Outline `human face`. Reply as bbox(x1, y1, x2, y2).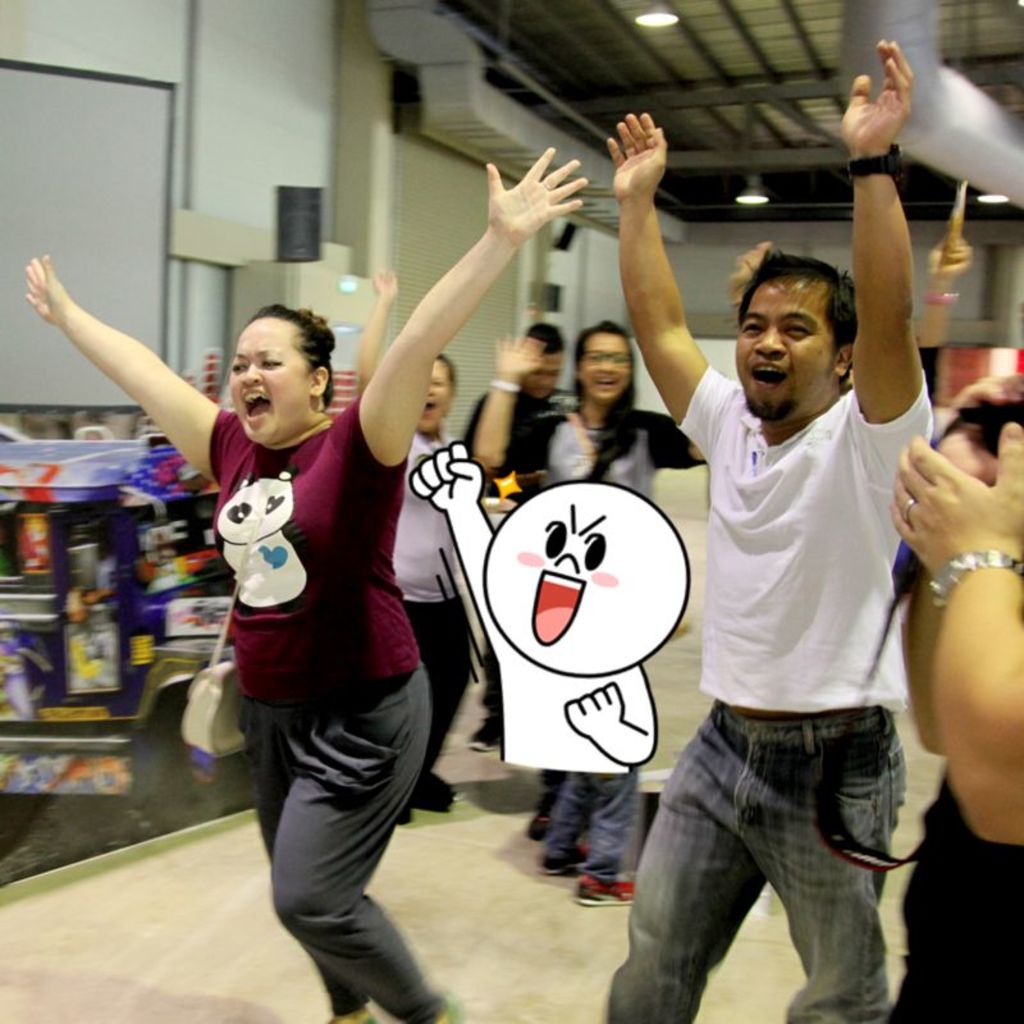
bbox(524, 346, 568, 401).
